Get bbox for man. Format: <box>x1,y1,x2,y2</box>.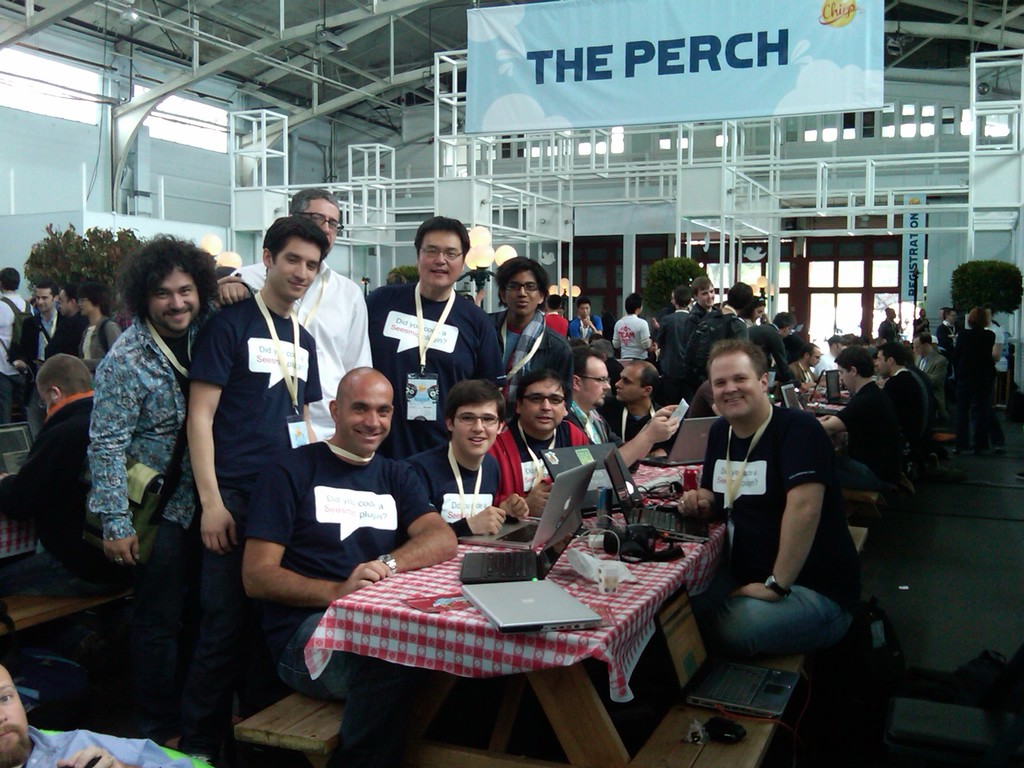
<box>812,338,846,374</box>.
